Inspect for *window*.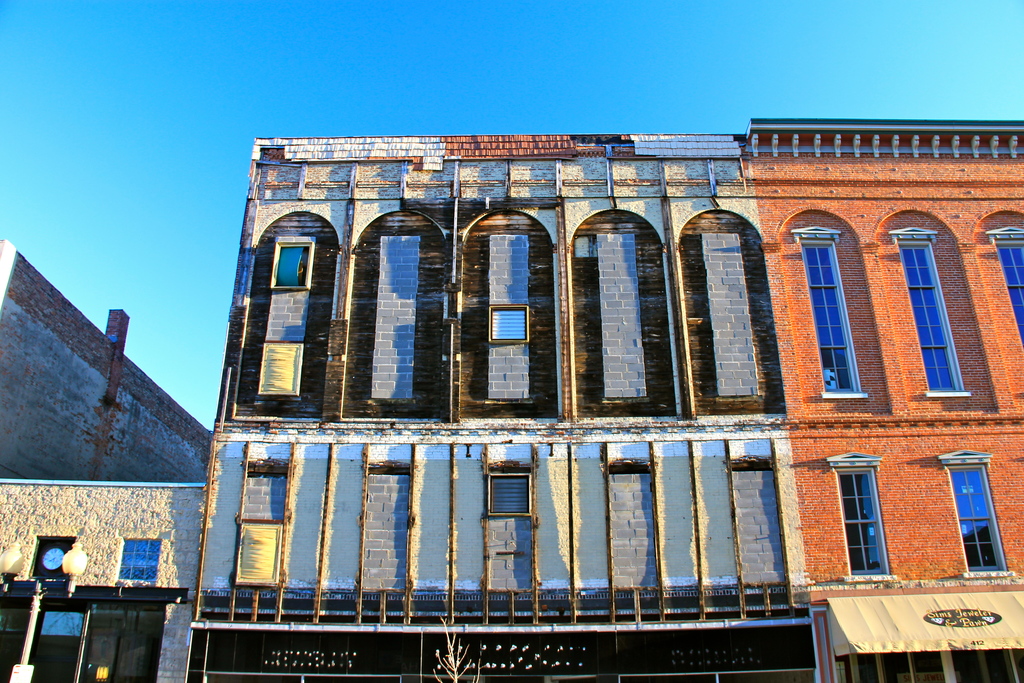
Inspection: 483, 473, 532, 521.
